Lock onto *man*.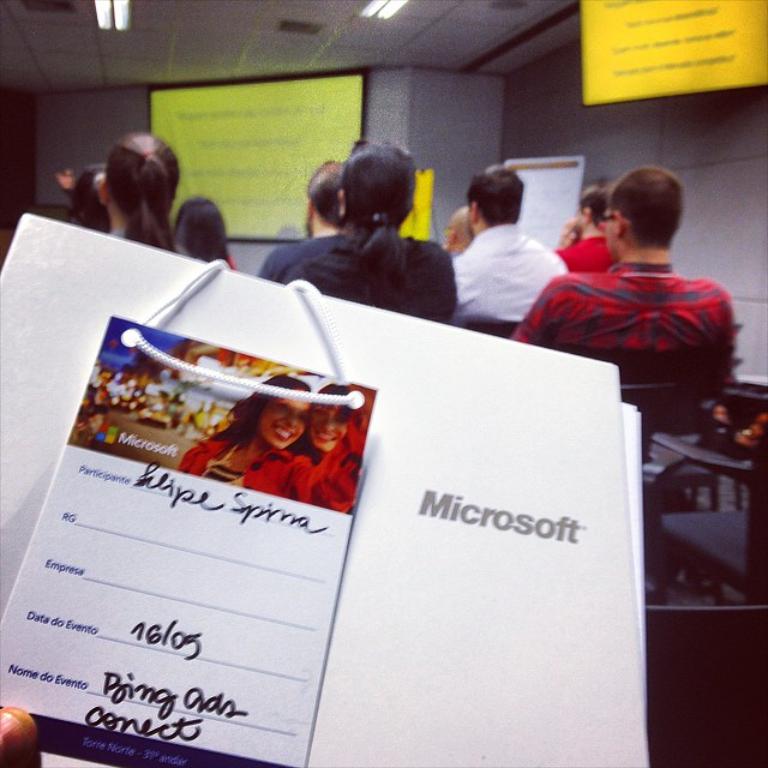
Locked: <box>458,163,764,418</box>.
